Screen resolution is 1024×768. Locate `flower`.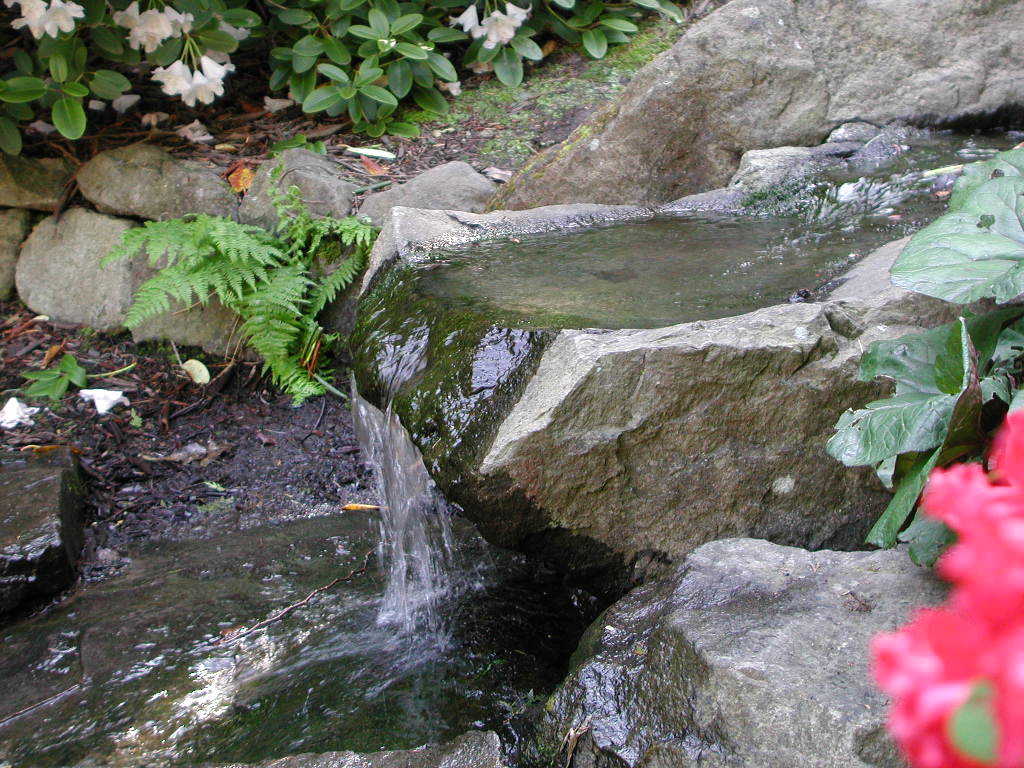
rect(265, 100, 296, 112).
